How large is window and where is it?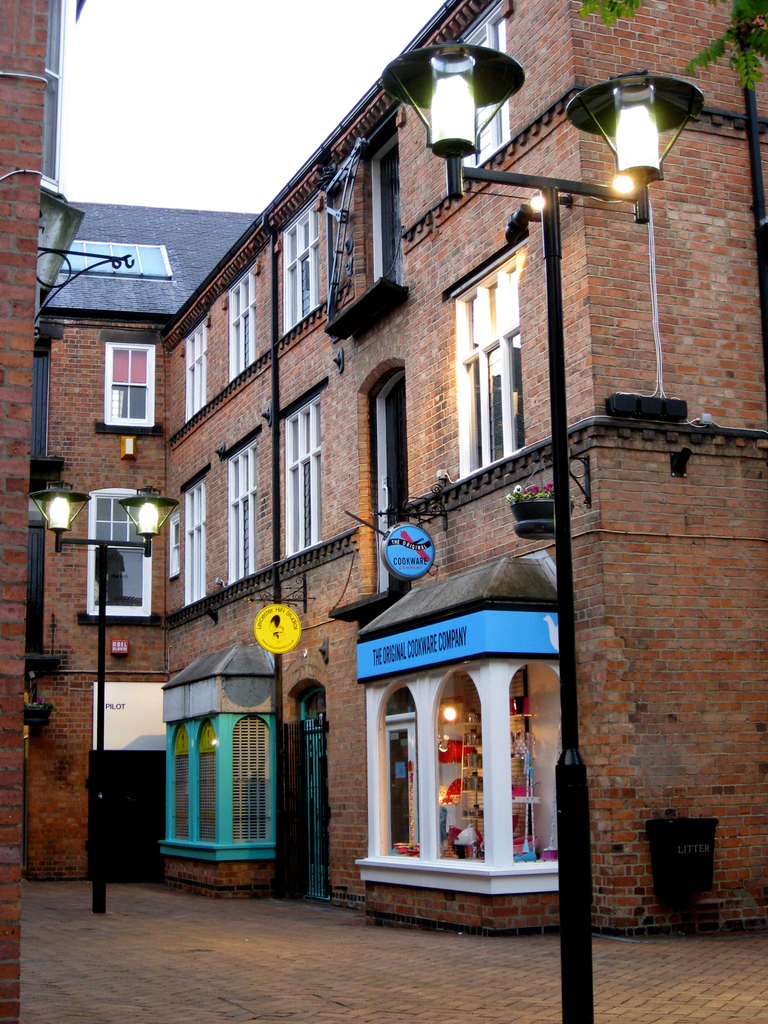
Bounding box: {"left": 449, "top": 0, "right": 515, "bottom": 168}.
